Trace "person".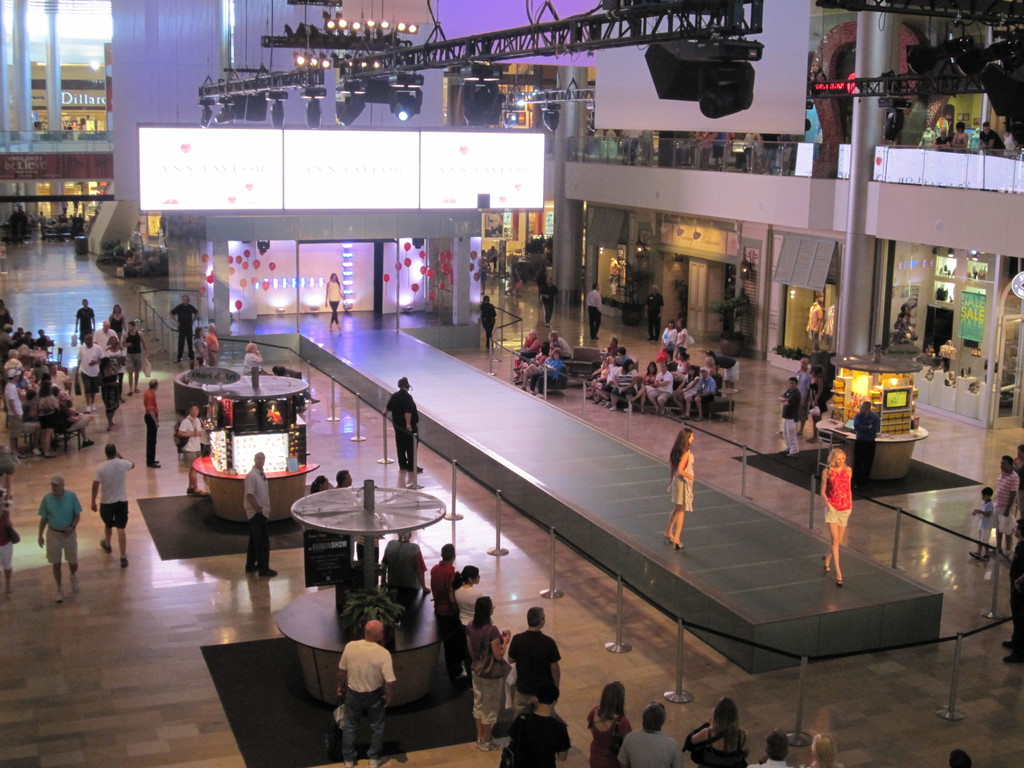
Traced to <box>325,275,342,331</box>.
